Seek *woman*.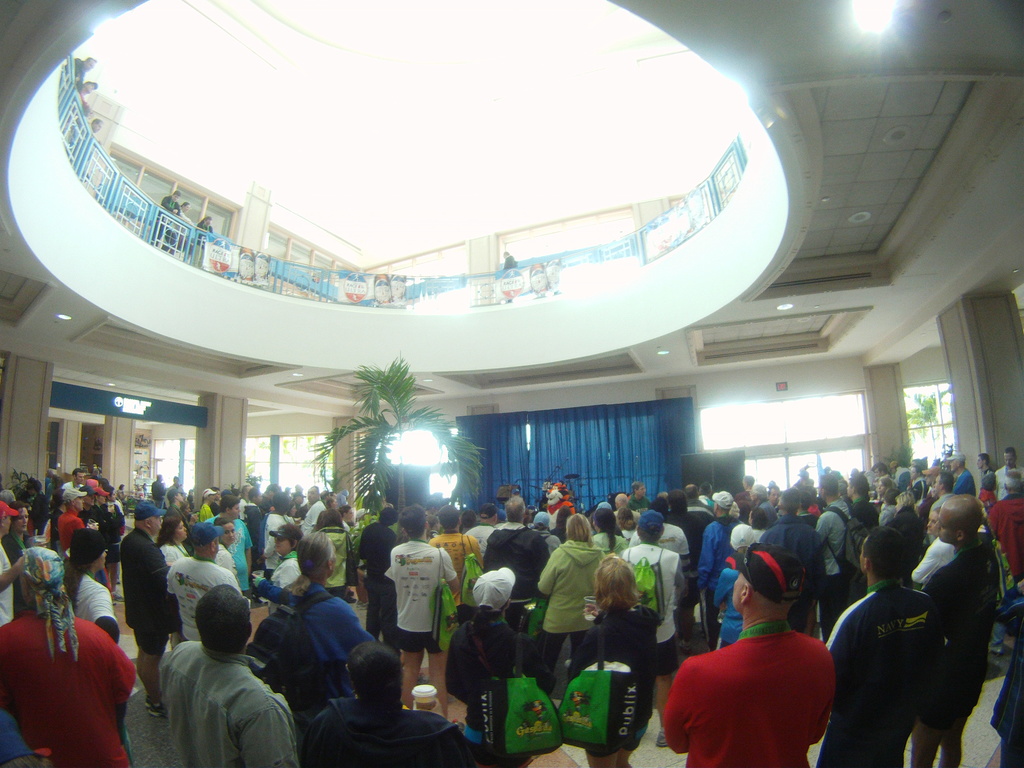
x1=3 y1=505 x2=33 y2=614.
